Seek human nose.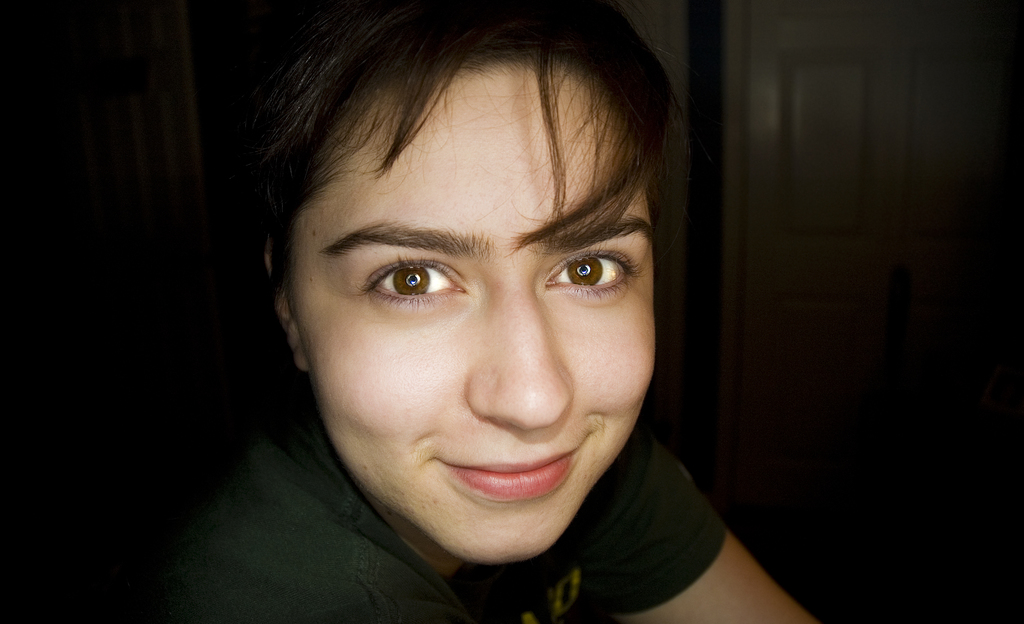
box(461, 284, 574, 427).
